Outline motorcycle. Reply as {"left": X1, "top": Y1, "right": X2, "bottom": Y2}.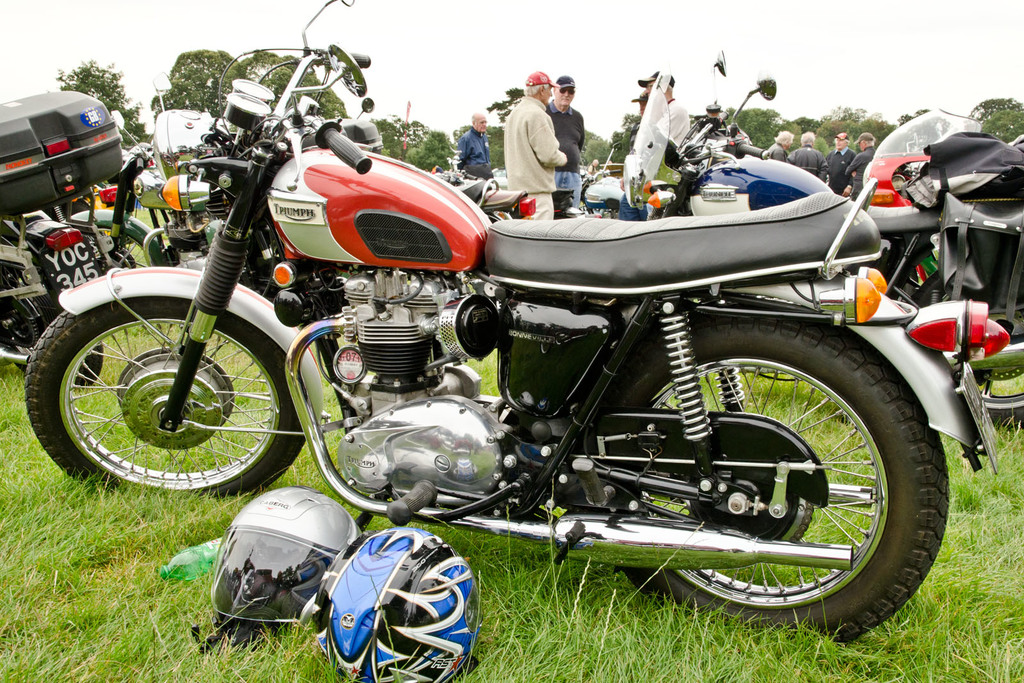
{"left": 47, "top": 49, "right": 970, "bottom": 681}.
